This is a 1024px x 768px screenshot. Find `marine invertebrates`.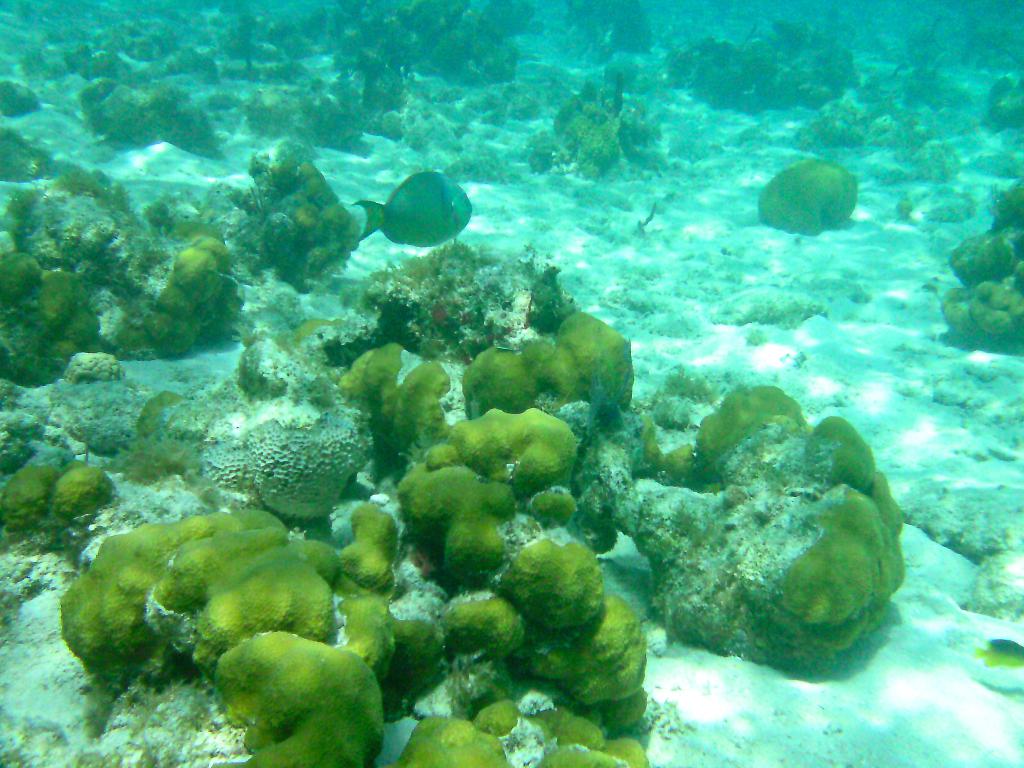
Bounding box: 749, 410, 900, 666.
